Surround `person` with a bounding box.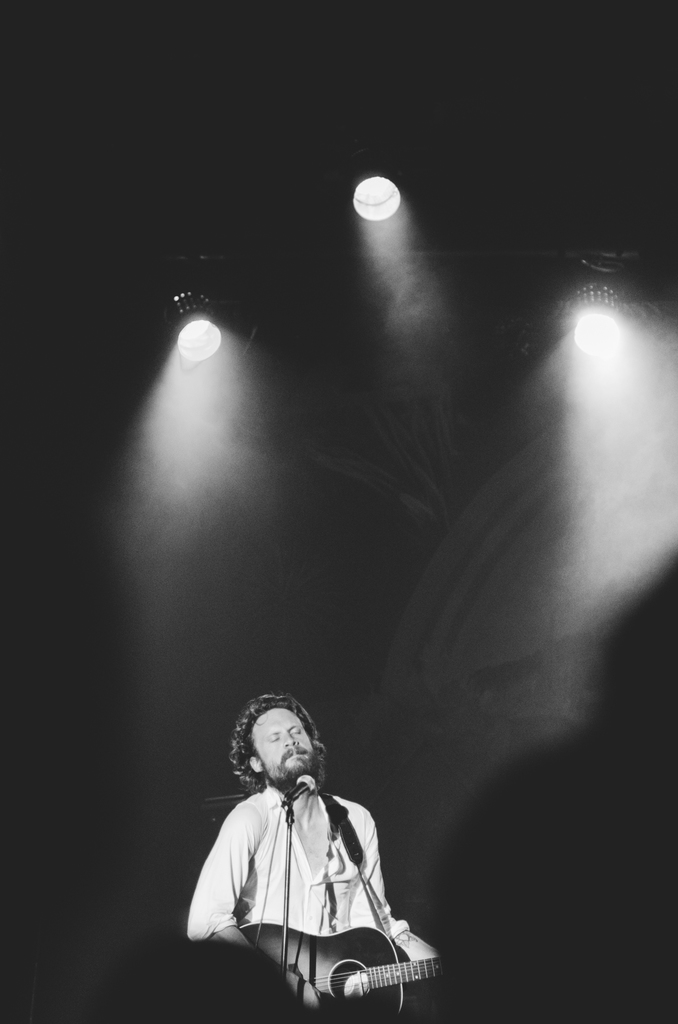
l=188, t=689, r=443, b=1016.
